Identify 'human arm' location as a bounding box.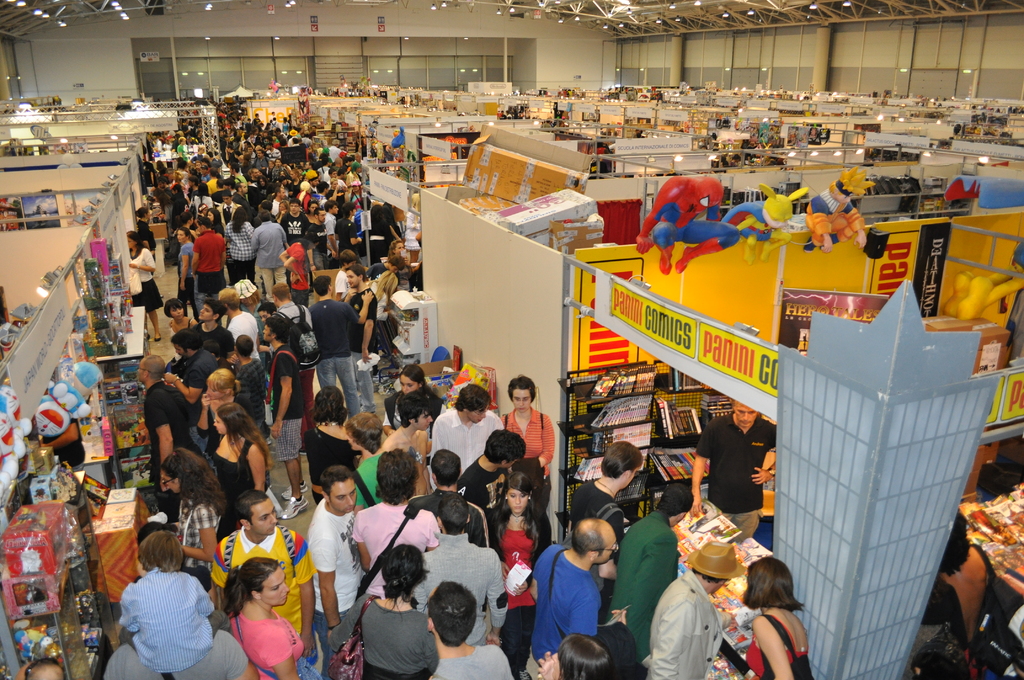
<region>285, 250, 312, 285</region>.
